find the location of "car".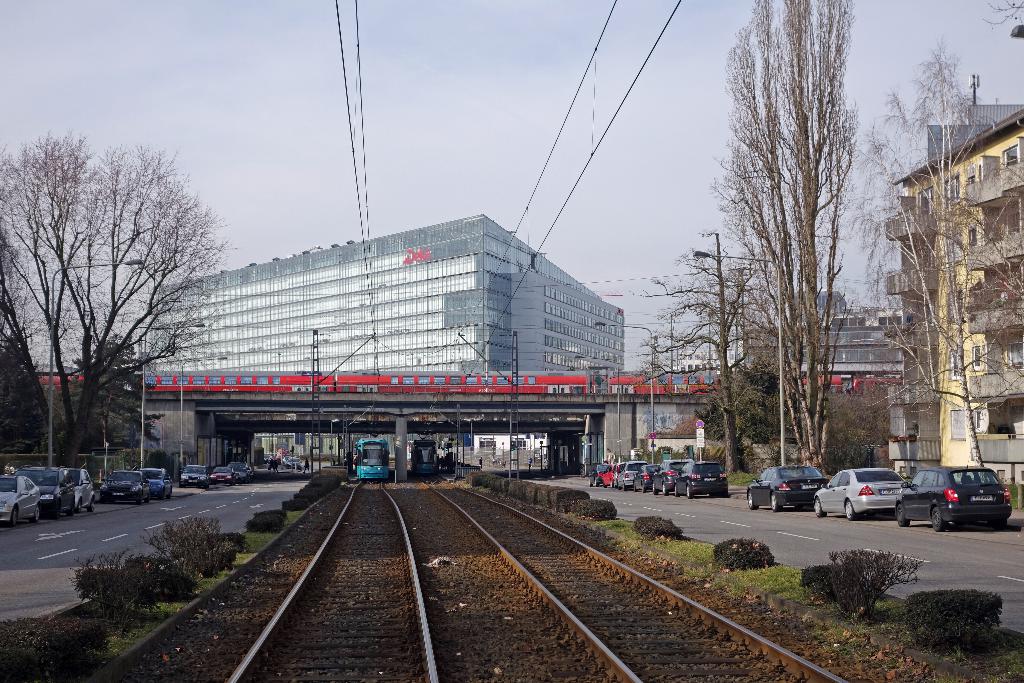
Location: x1=614, y1=461, x2=641, y2=494.
